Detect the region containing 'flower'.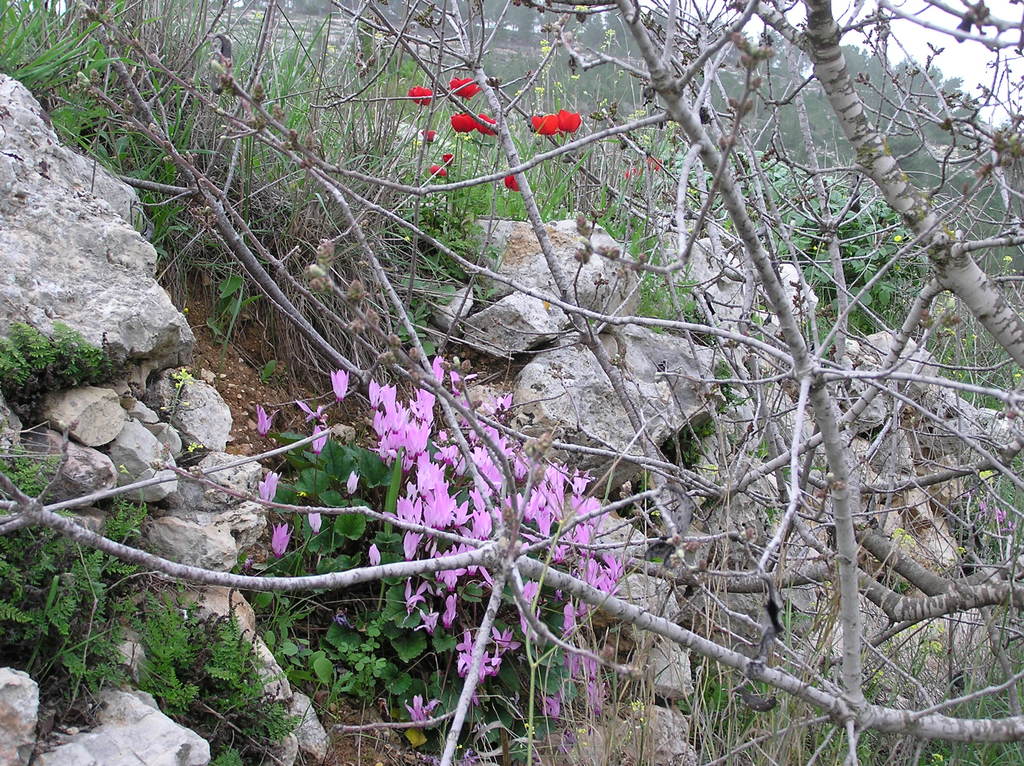
detection(475, 111, 499, 134).
